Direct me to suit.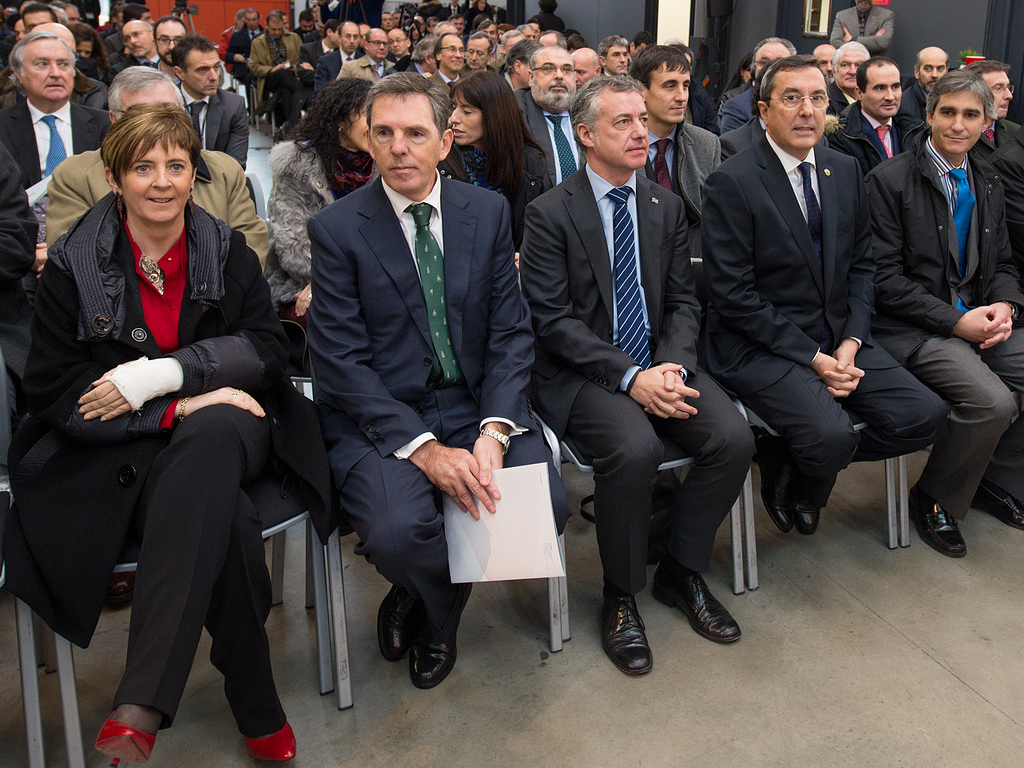
Direction: <bbox>244, 29, 303, 108</bbox>.
